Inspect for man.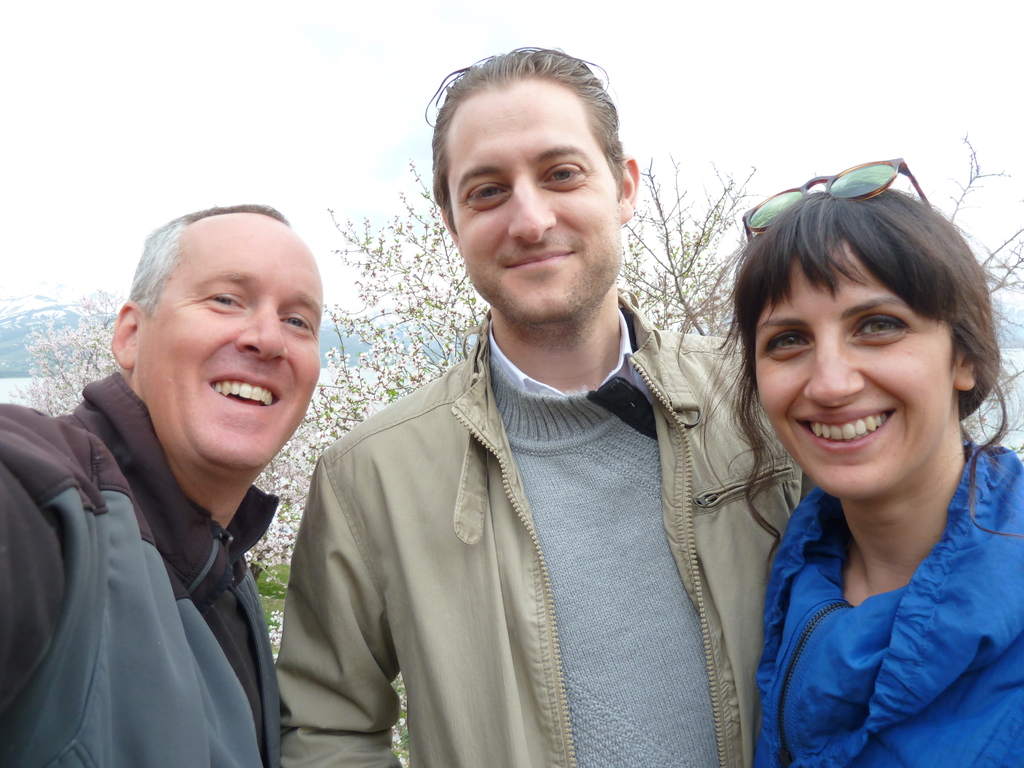
Inspection: select_region(0, 188, 335, 767).
